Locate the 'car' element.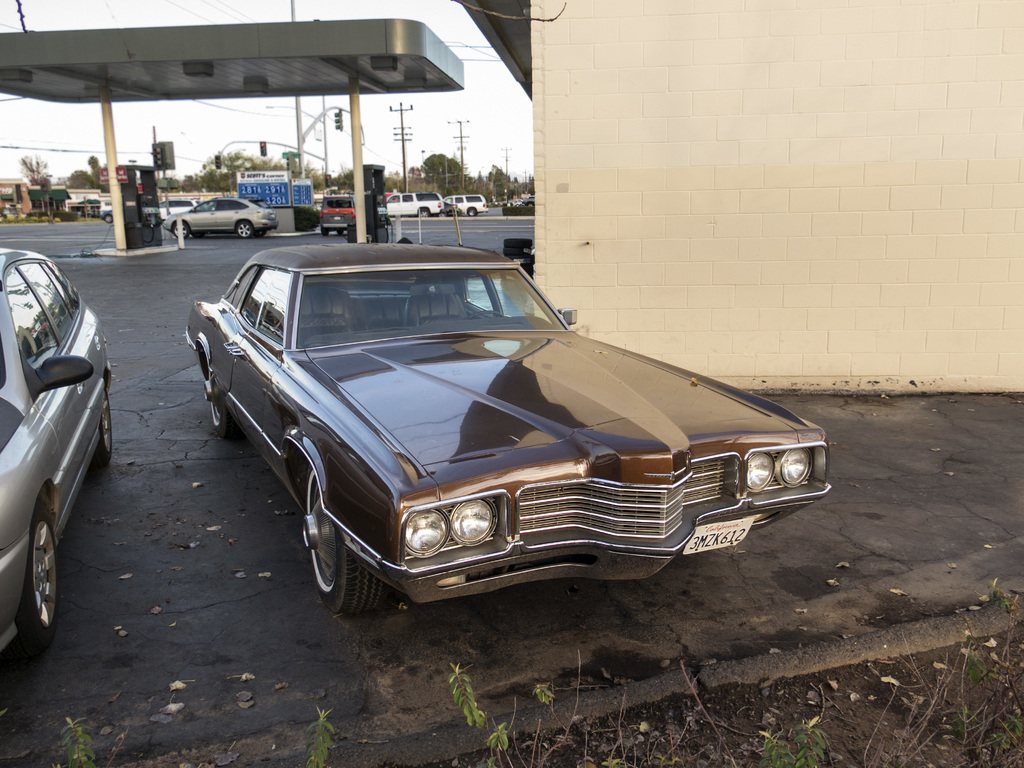
Element bbox: x1=445 y1=195 x2=488 y2=216.
